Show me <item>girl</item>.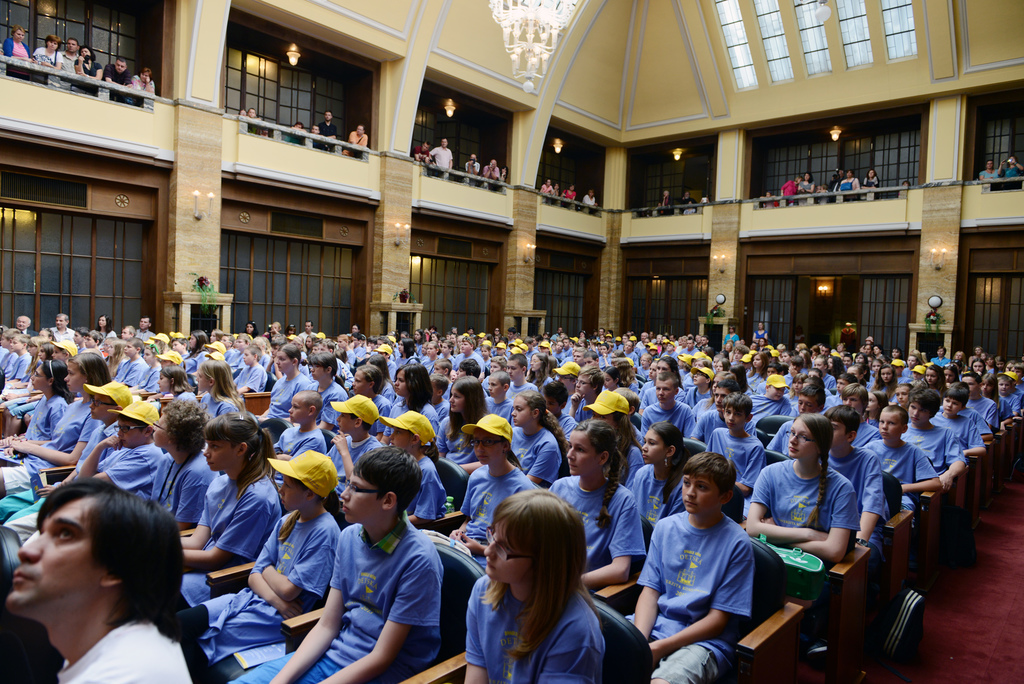
<item>girl</item> is here: box(422, 341, 438, 371).
